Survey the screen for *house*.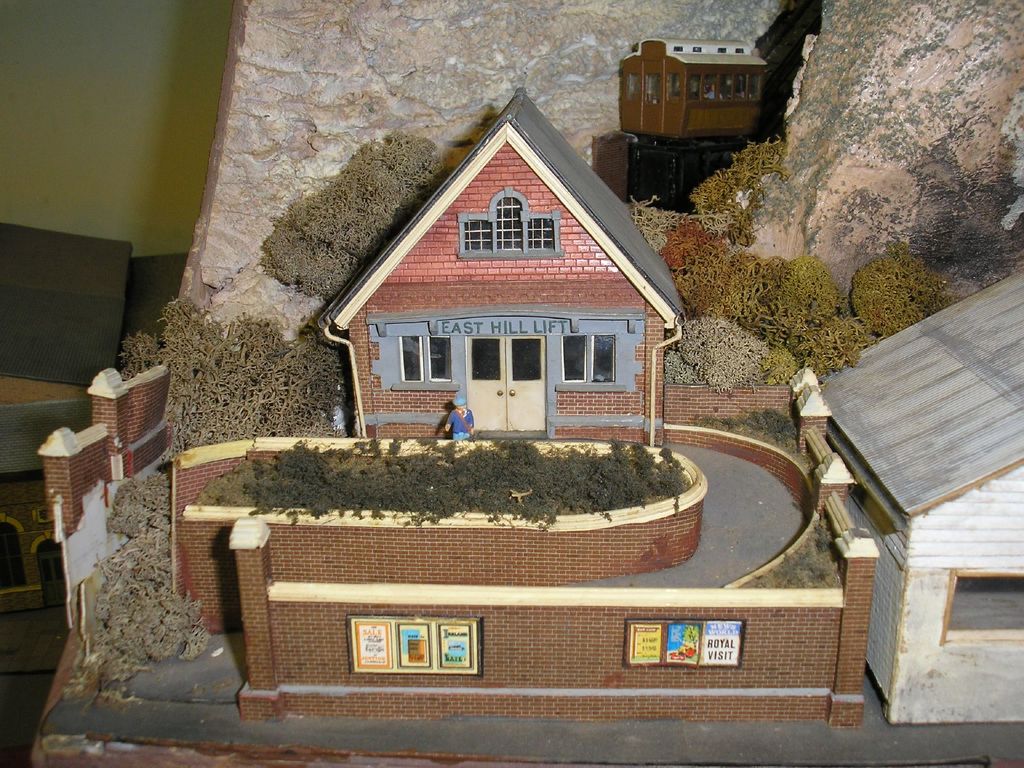
Survey found: 116 106 915 651.
